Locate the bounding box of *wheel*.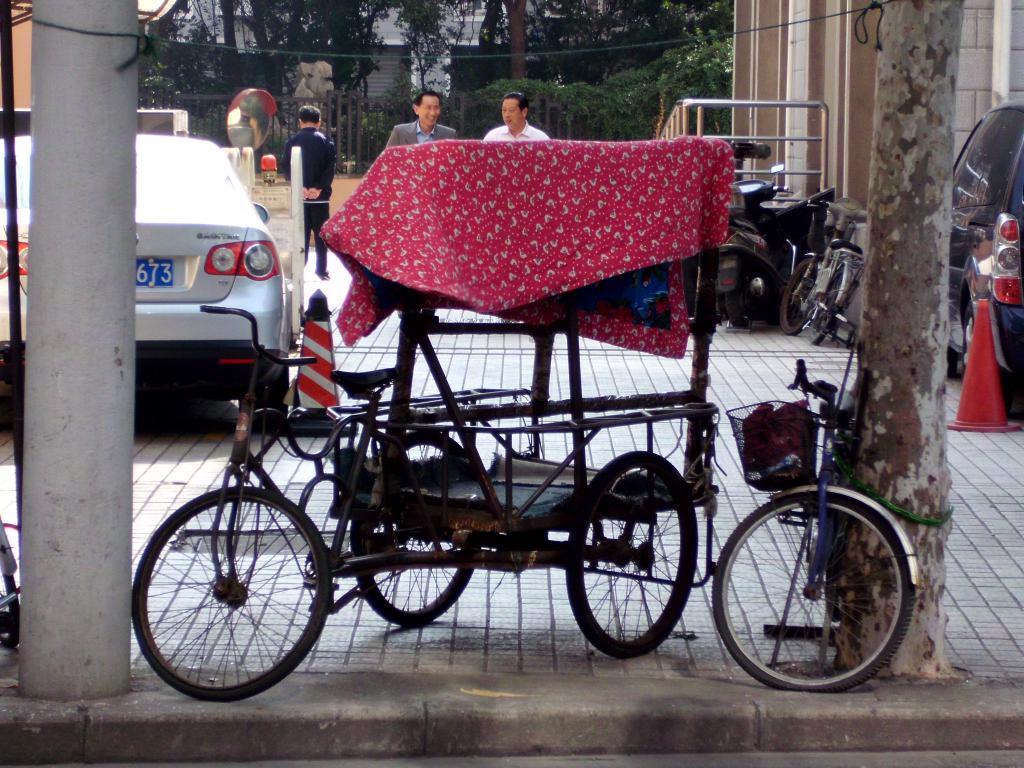
Bounding box: bbox=[351, 432, 481, 627].
